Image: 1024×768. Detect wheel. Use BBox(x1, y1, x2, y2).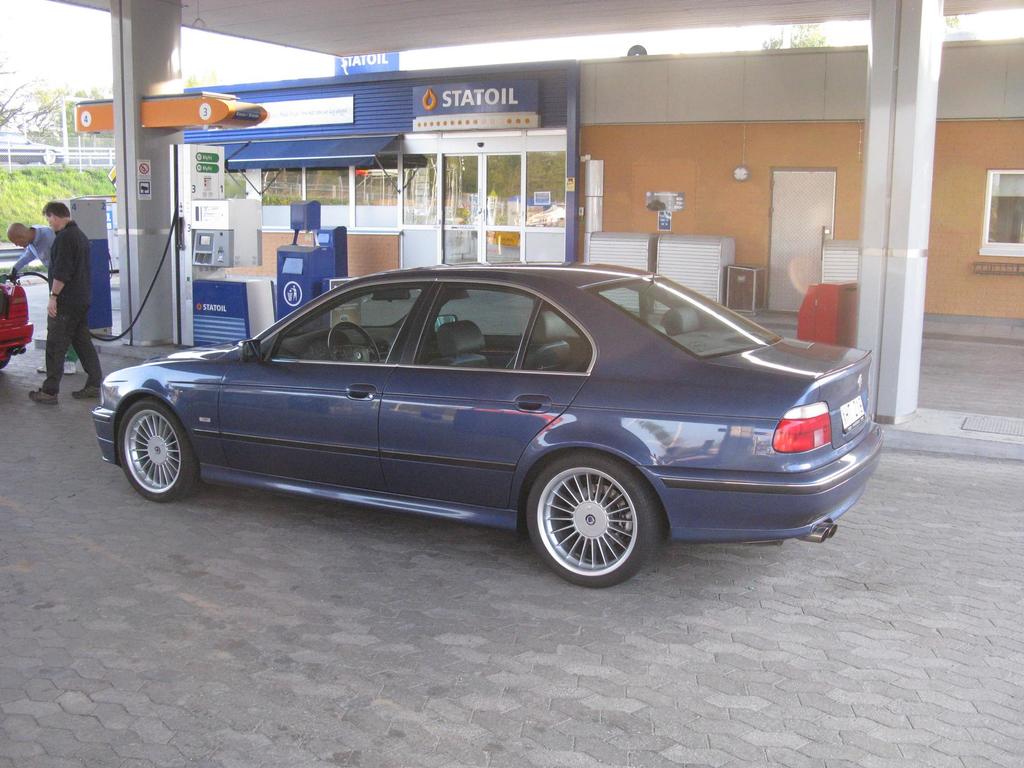
BBox(119, 405, 206, 500).
